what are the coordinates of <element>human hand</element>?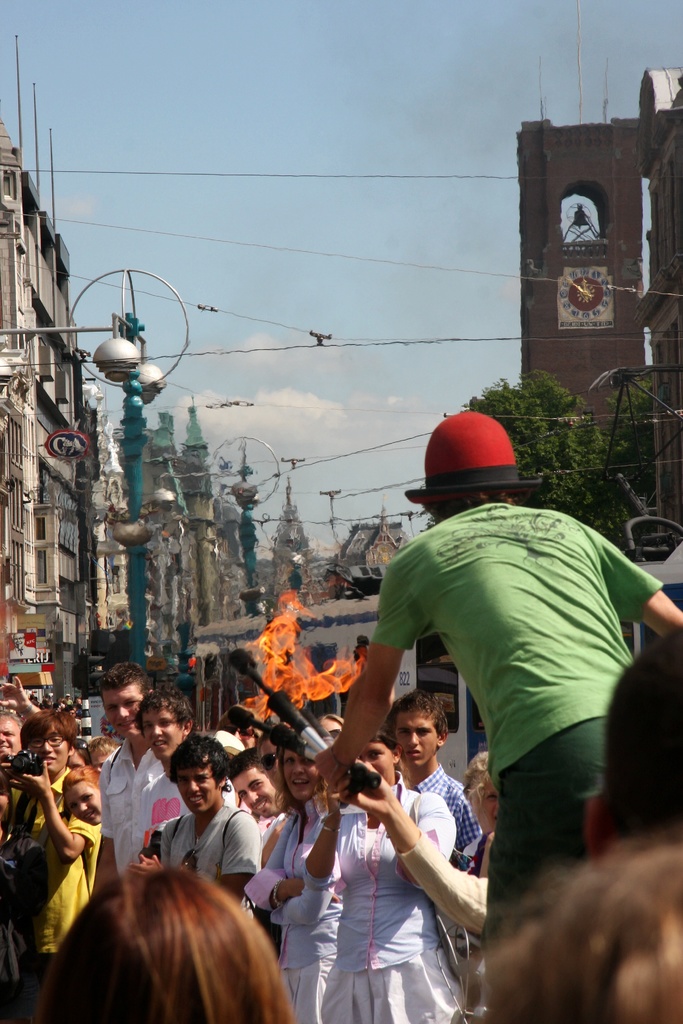
(left=346, top=764, right=402, bottom=823).
